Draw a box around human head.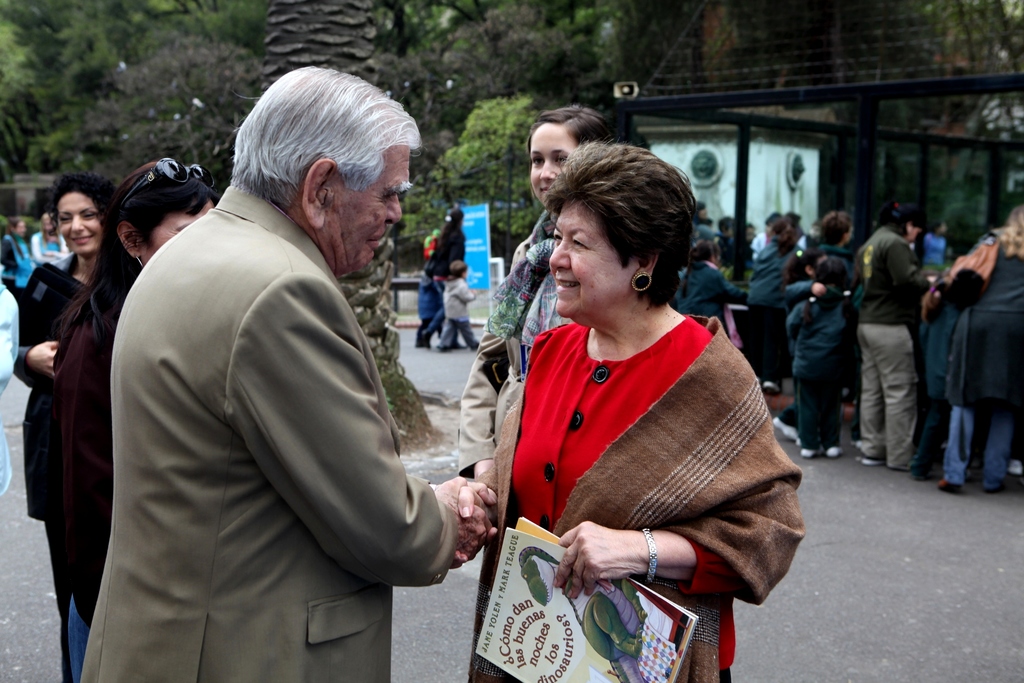
bbox=[931, 220, 950, 235].
